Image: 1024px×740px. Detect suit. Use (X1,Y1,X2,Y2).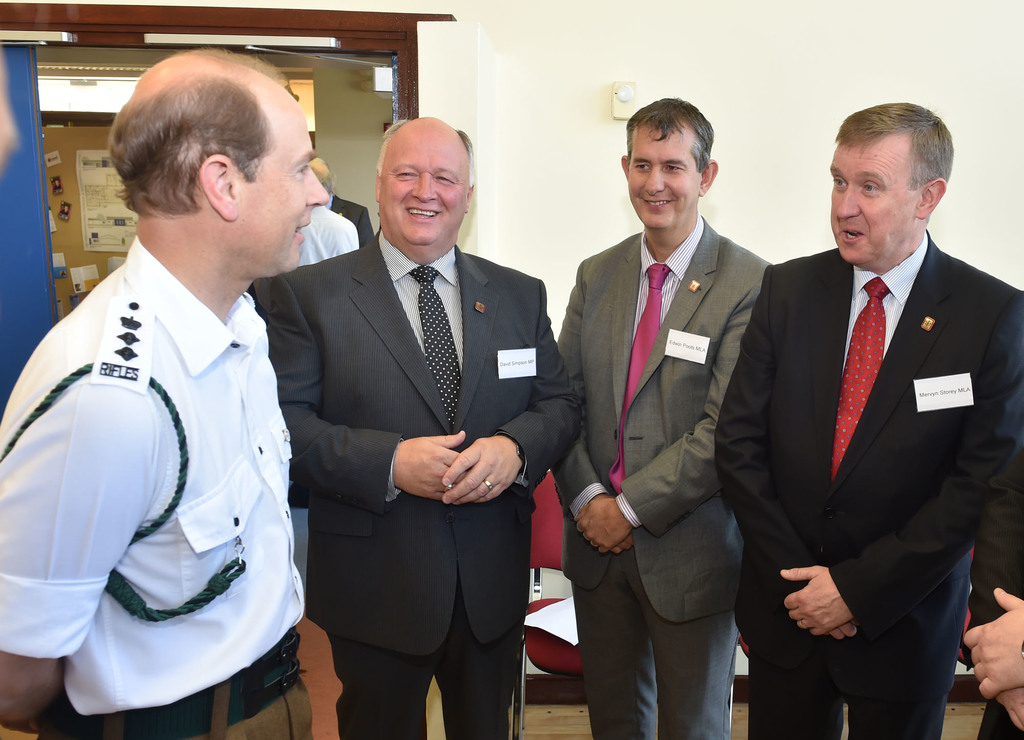
(553,214,770,737).
